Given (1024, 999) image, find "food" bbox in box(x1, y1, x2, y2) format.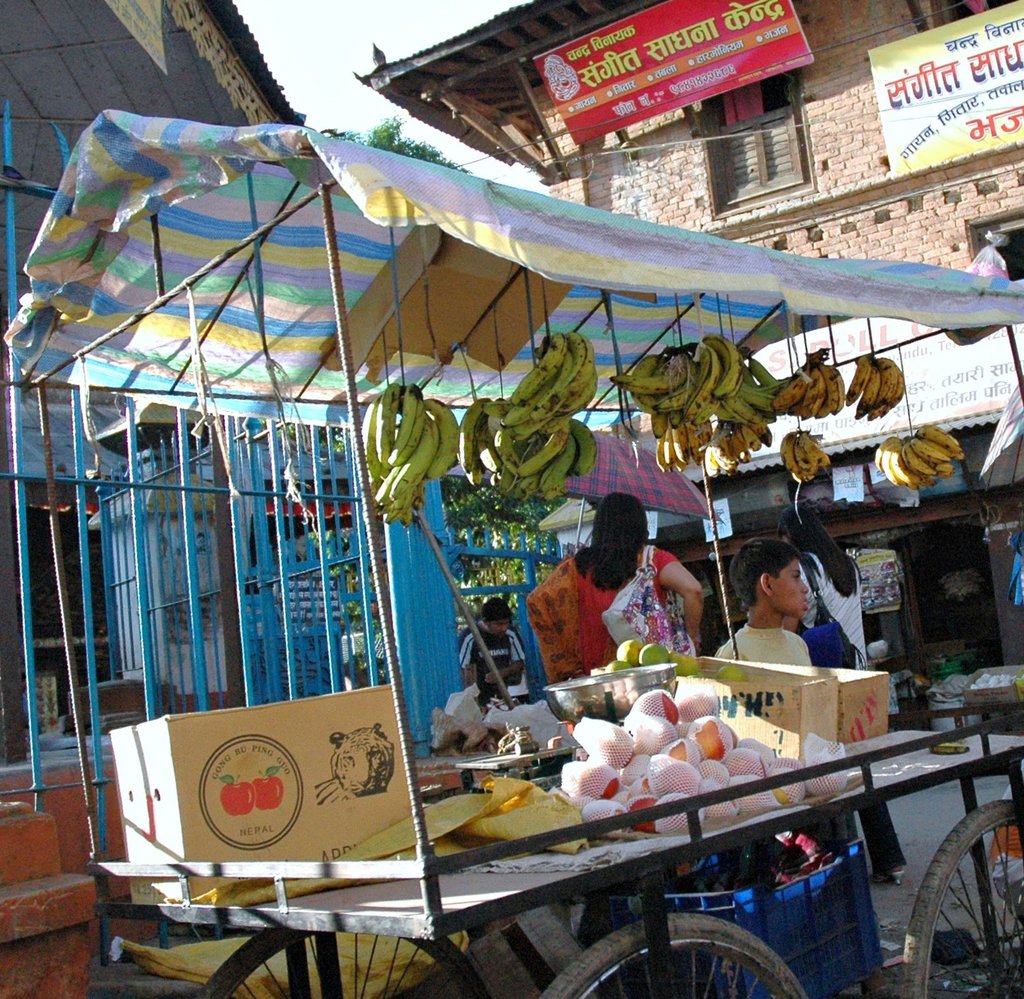
box(967, 671, 1012, 685).
